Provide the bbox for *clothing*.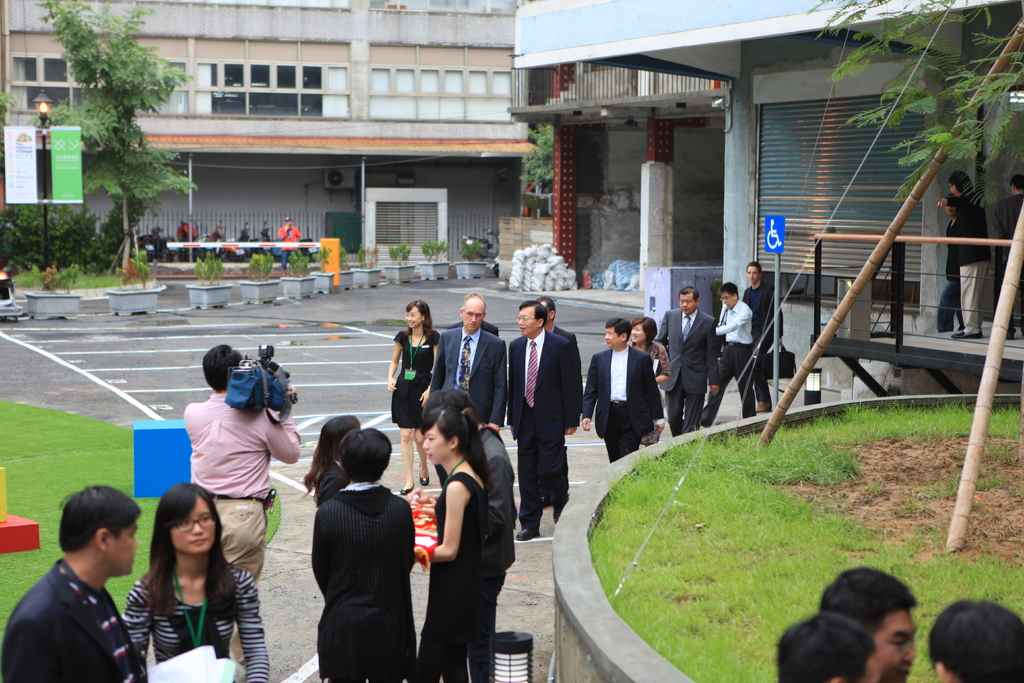
[left=464, top=425, right=520, bottom=682].
